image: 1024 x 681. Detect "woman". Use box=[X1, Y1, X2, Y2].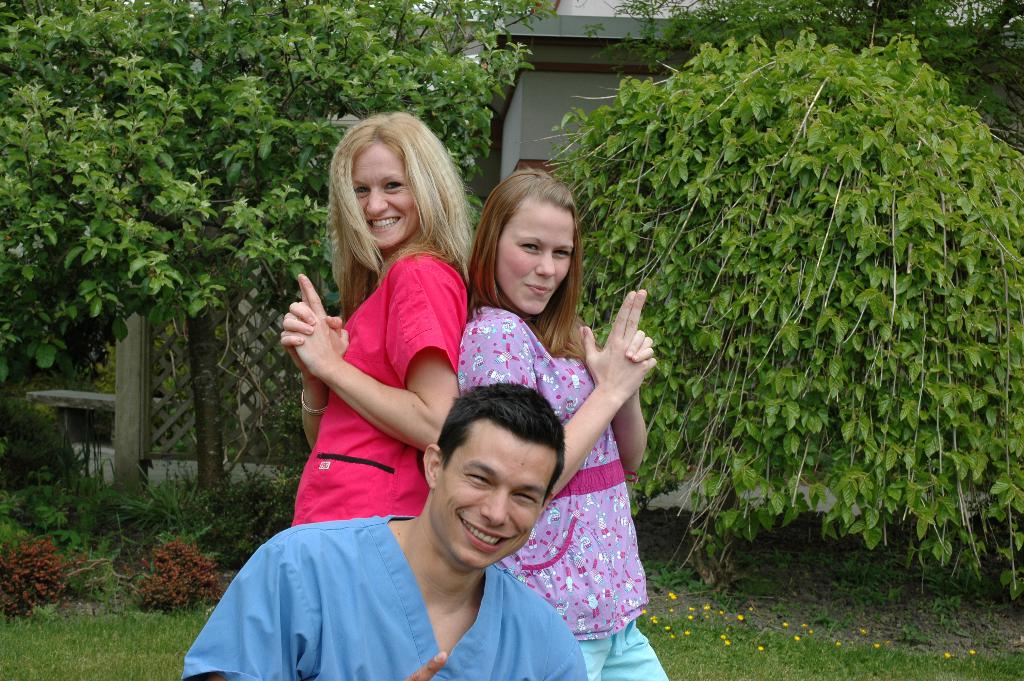
box=[280, 111, 478, 528].
